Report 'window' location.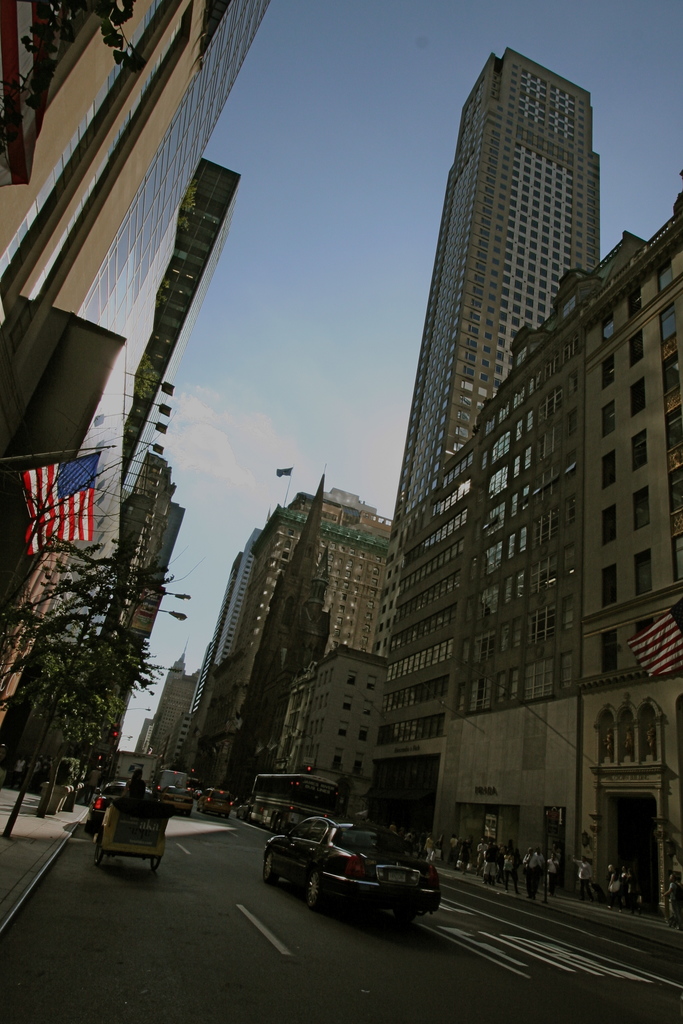
Report: <box>666,519,682,575</box>.
